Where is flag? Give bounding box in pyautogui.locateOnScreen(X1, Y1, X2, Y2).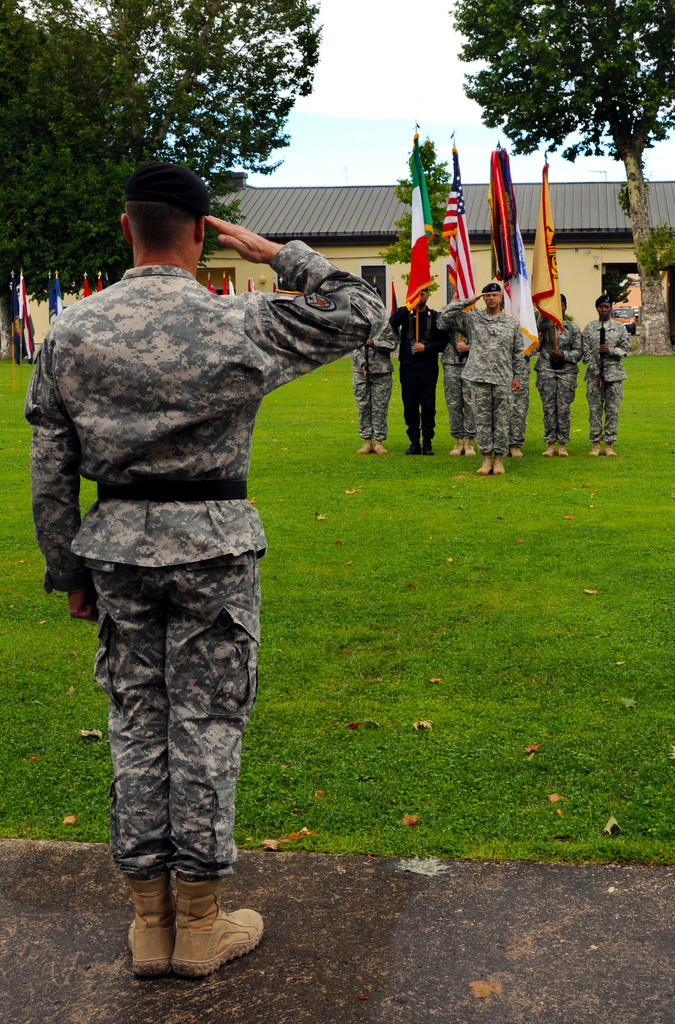
pyautogui.locateOnScreen(443, 141, 478, 309).
